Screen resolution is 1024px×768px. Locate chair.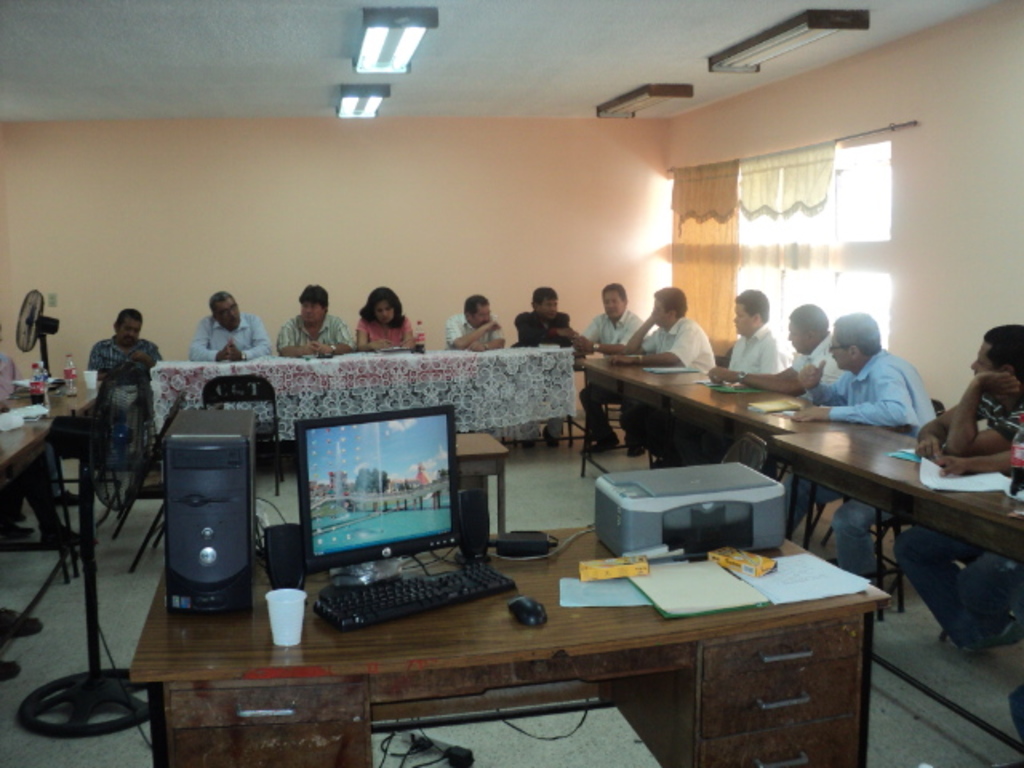
{"left": 811, "top": 394, "right": 944, "bottom": 611}.
